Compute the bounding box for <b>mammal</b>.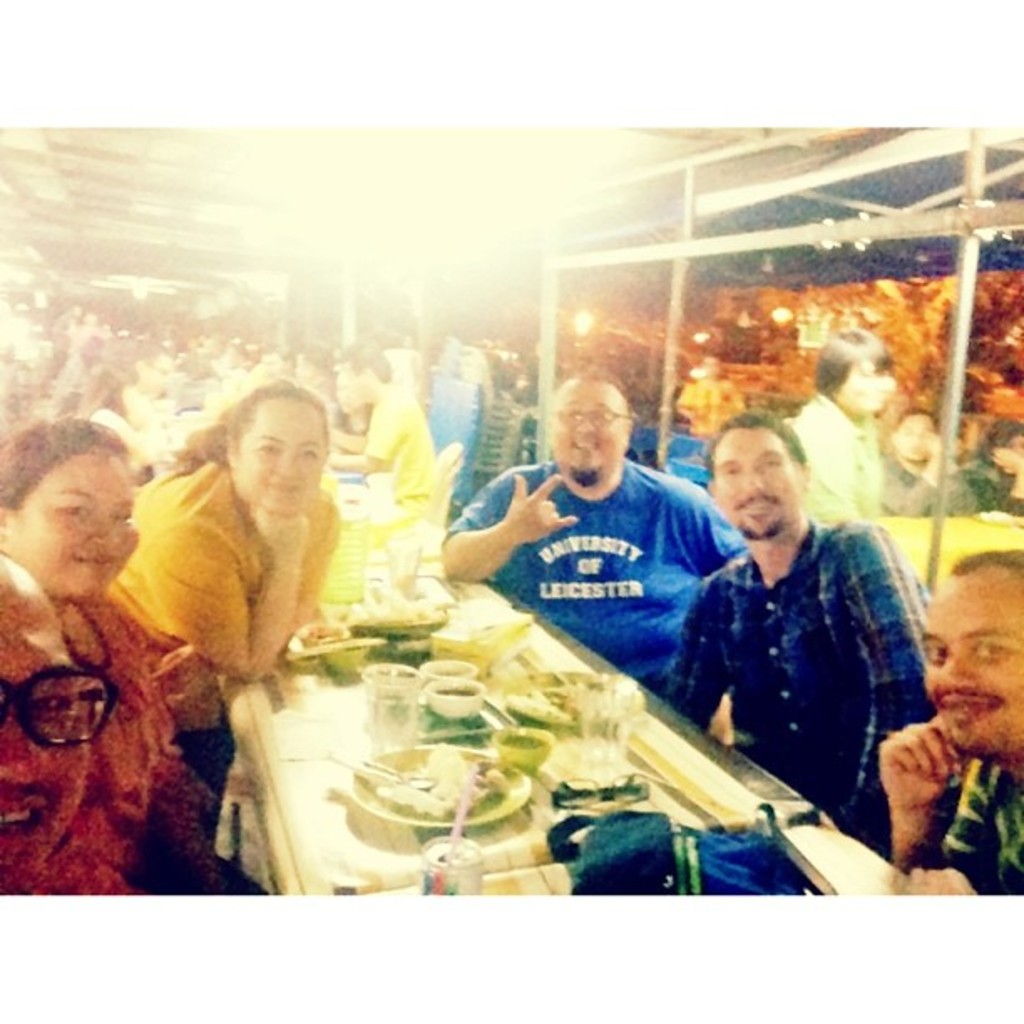
box=[0, 413, 246, 899].
